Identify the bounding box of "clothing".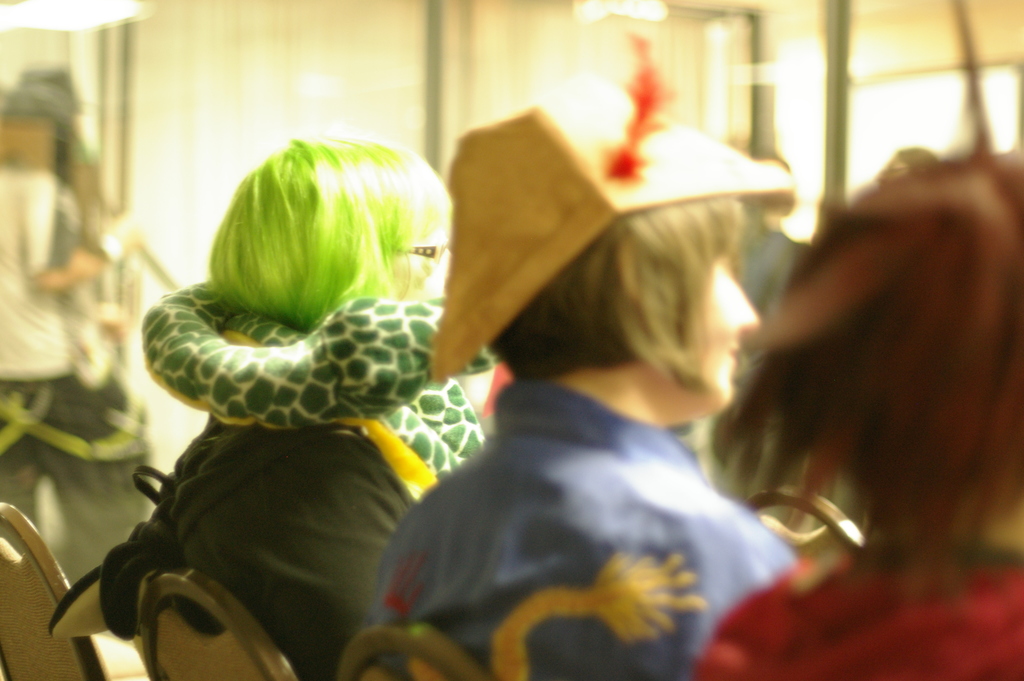
BBox(680, 536, 1023, 680).
